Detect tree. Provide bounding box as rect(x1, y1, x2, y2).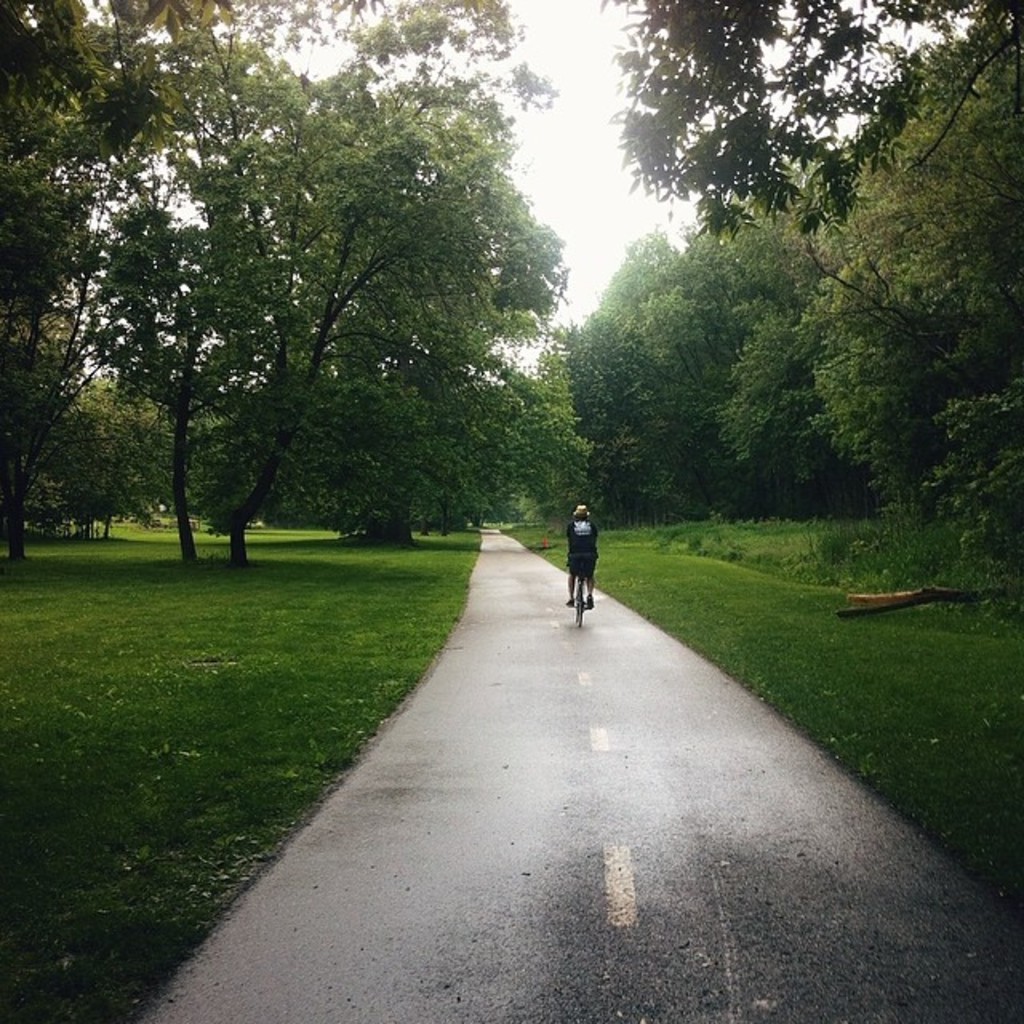
rect(784, 202, 982, 494).
